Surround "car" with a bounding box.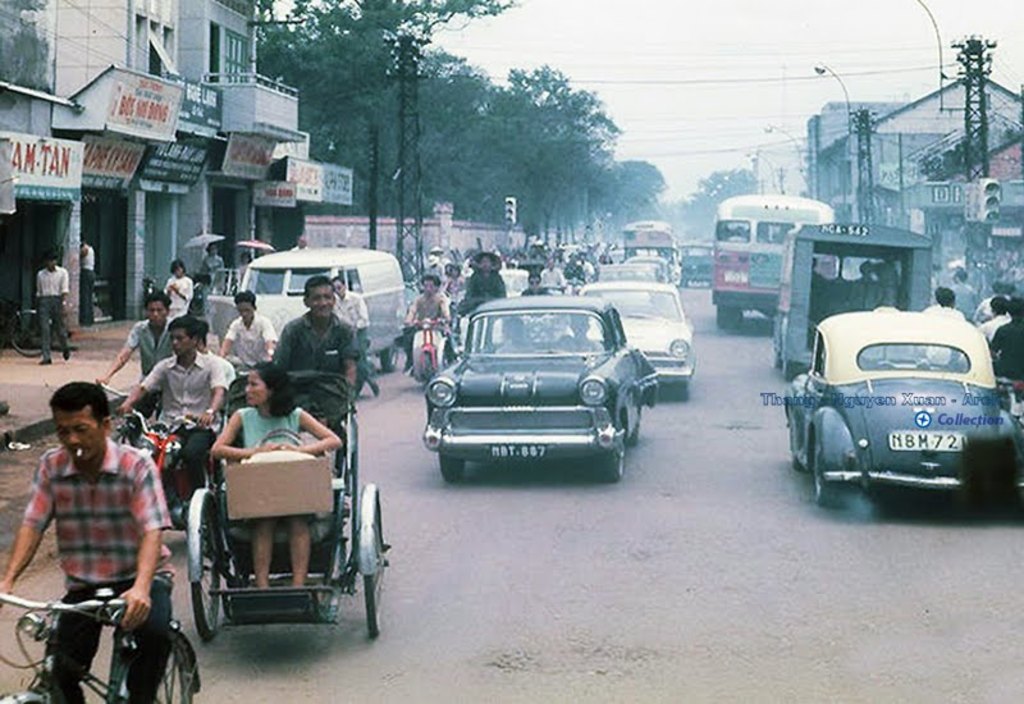
604/259/660/287.
